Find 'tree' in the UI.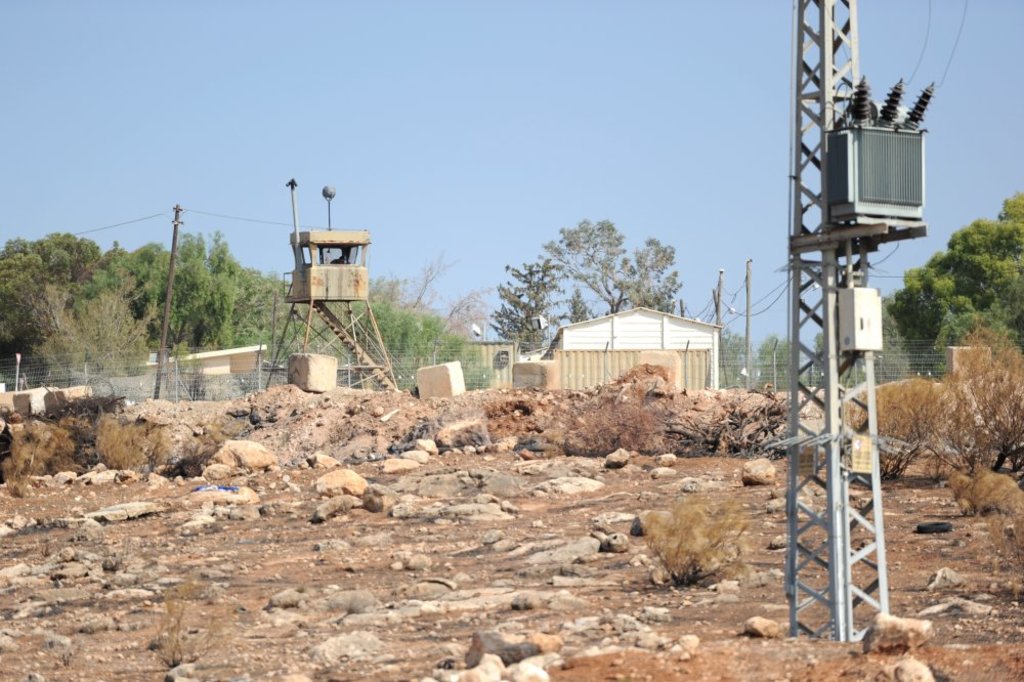
UI element at crop(809, 331, 878, 389).
